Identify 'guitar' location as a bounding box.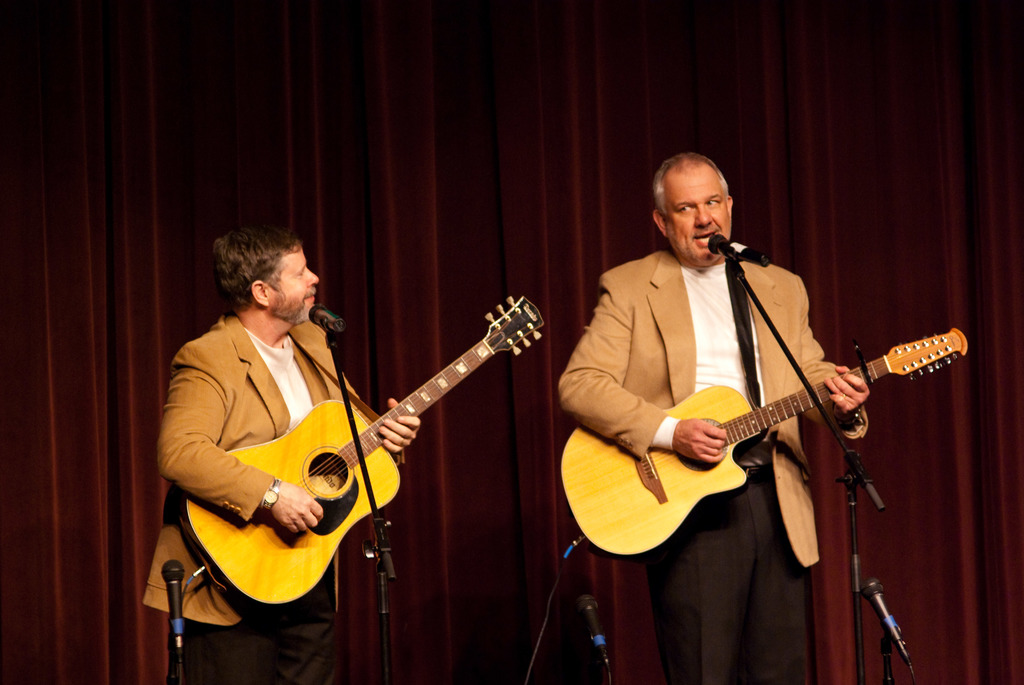
box(557, 320, 971, 562).
